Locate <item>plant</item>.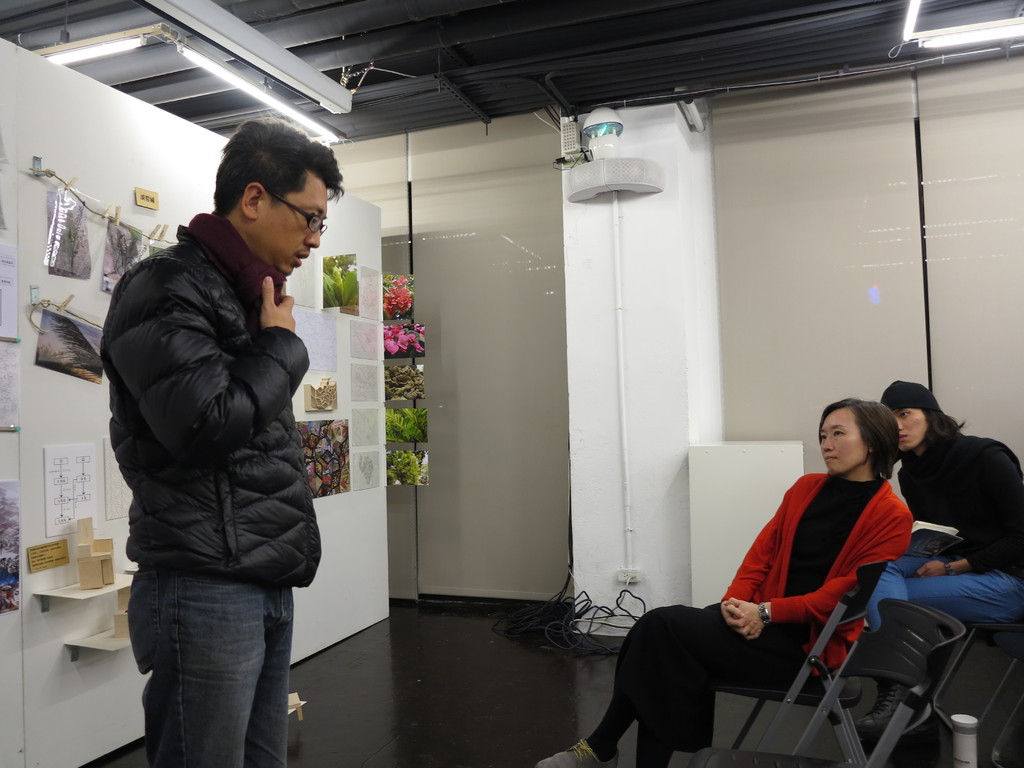
Bounding box: 323:248:361:311.
